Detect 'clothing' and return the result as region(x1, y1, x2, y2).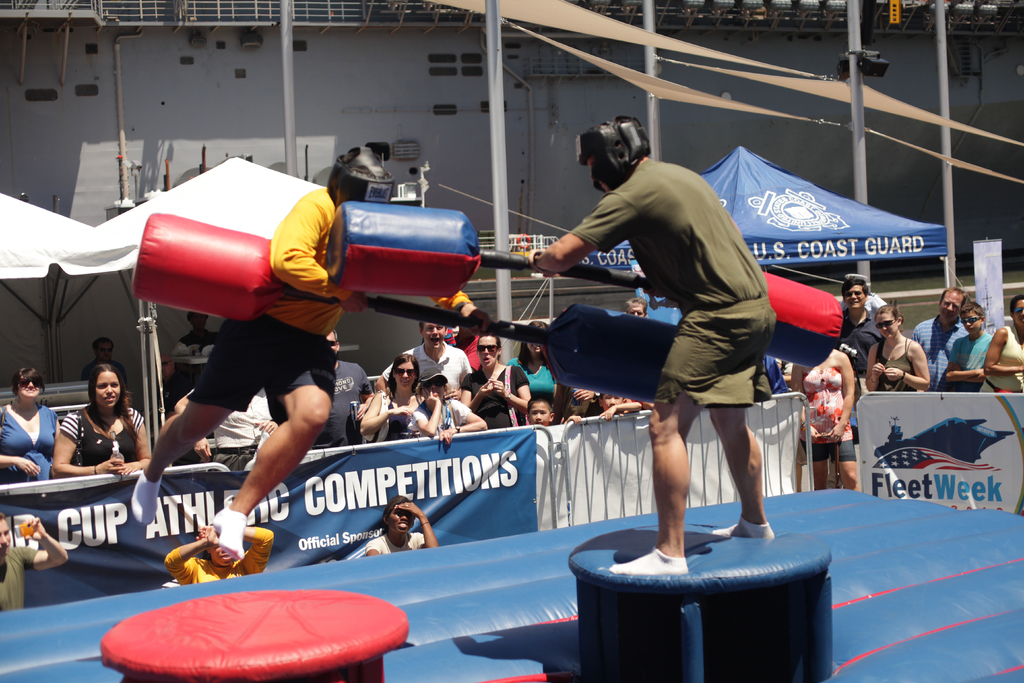
region(415, 402, 468, 435).
